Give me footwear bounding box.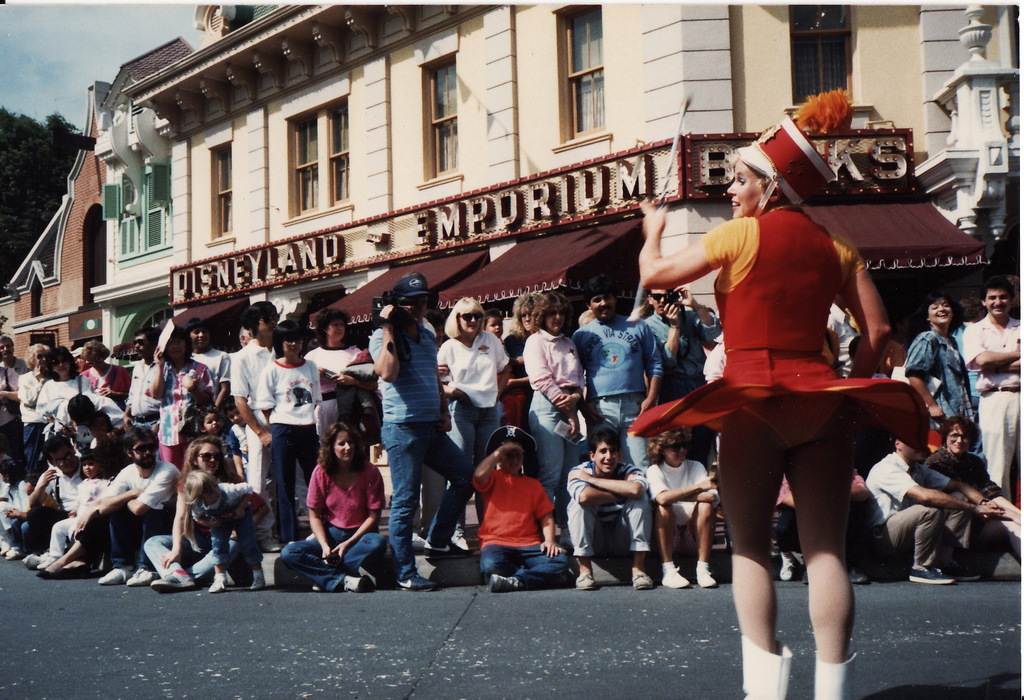
[x1=101, y1=567, x2=130, y2=585].
